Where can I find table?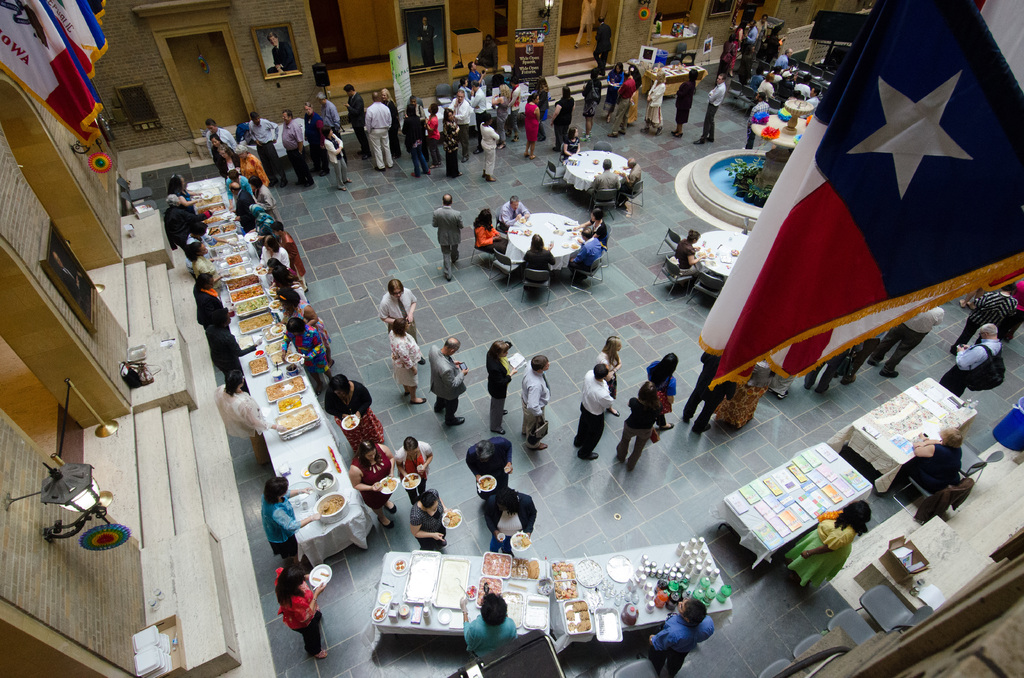
You can find it at {"left": 367, "top": 554, "right": 557, "bottom": 656}.
